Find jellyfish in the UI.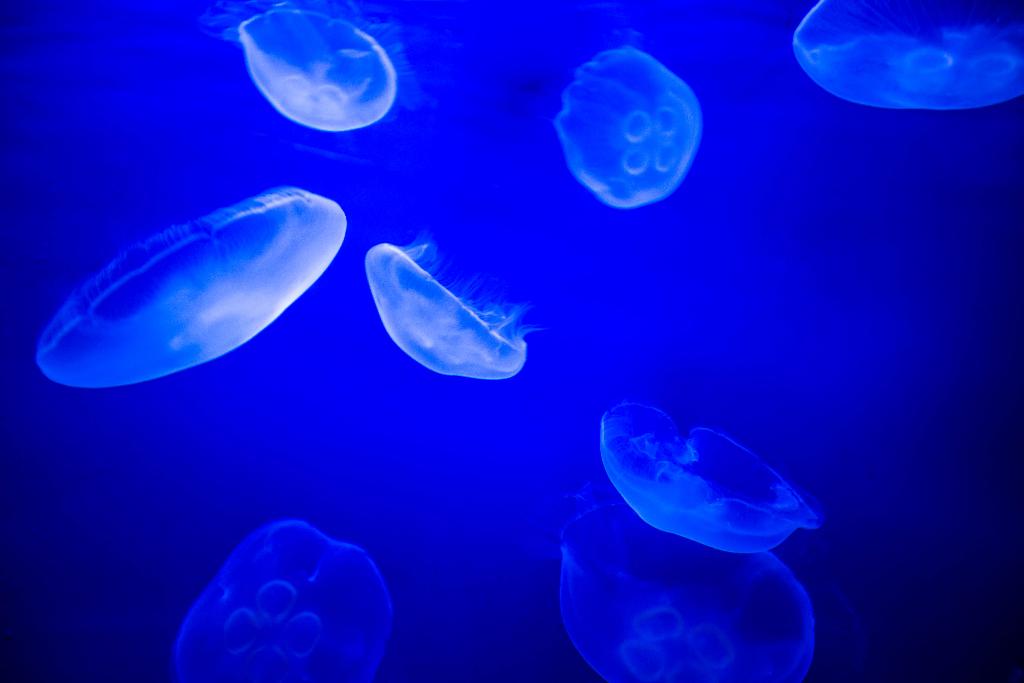
UI element at <box>593,393,829,555</box>.
